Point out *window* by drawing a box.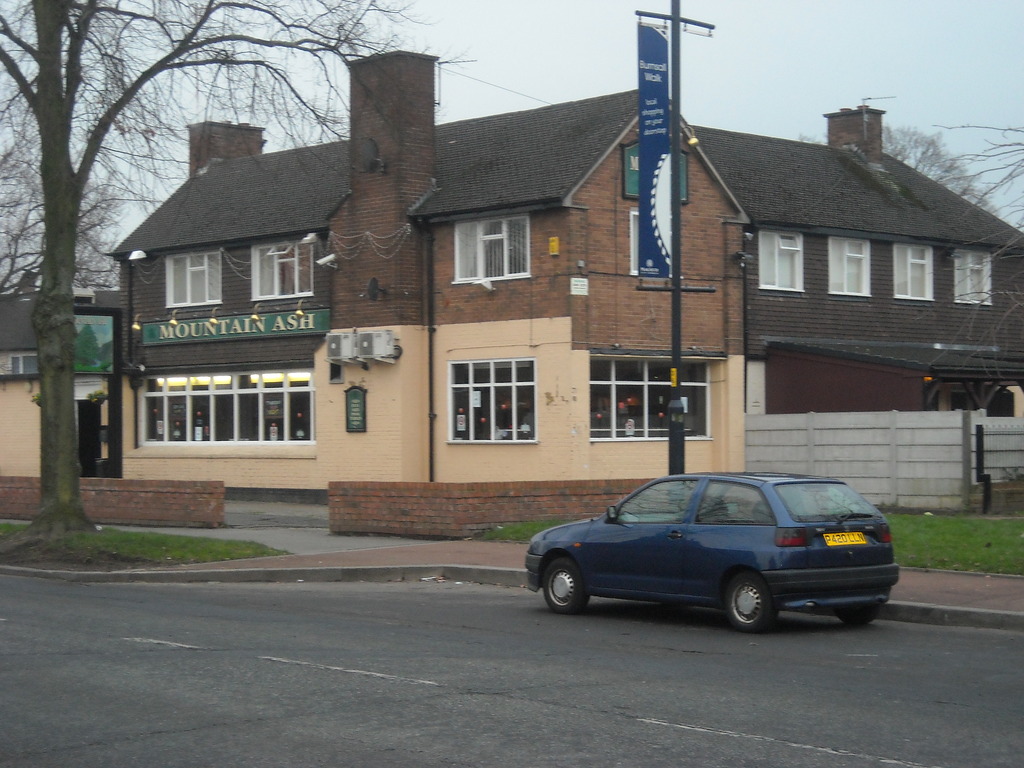
locate(955, 247, 990, 304).
